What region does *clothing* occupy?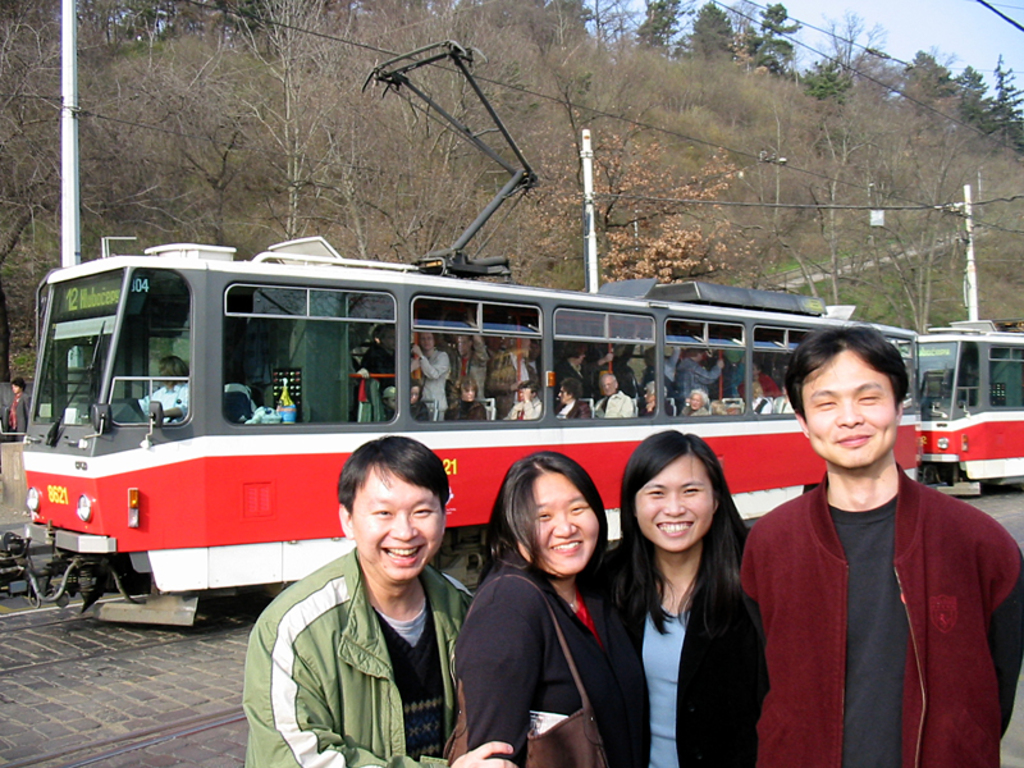
box=[453, 404, 489, 422].
